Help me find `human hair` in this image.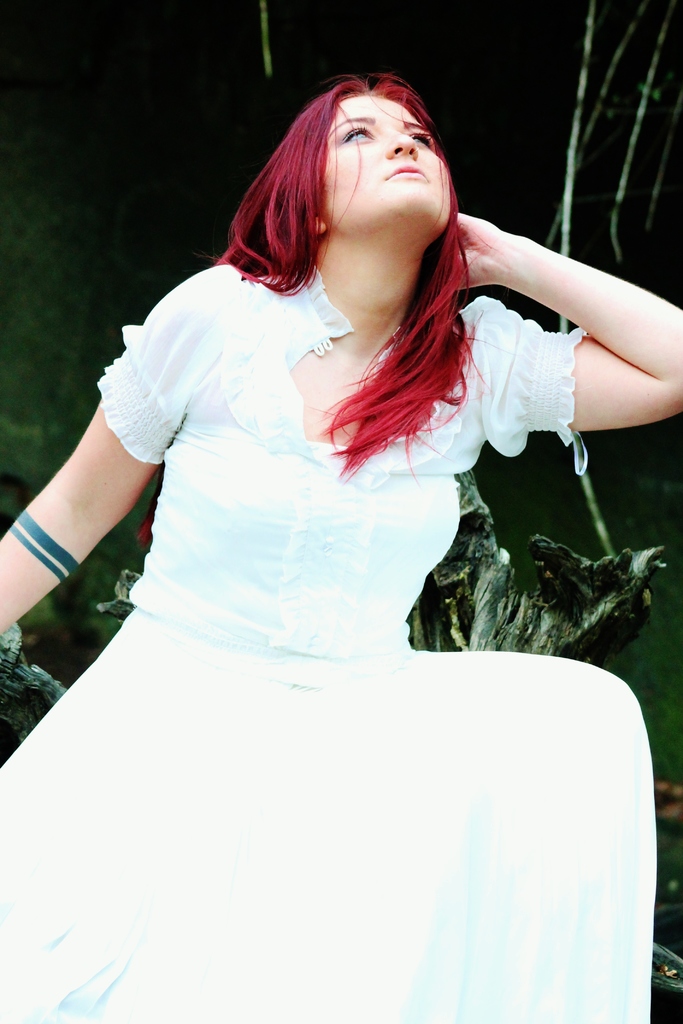
Found it: bbox(229, 56, 490, 428).
